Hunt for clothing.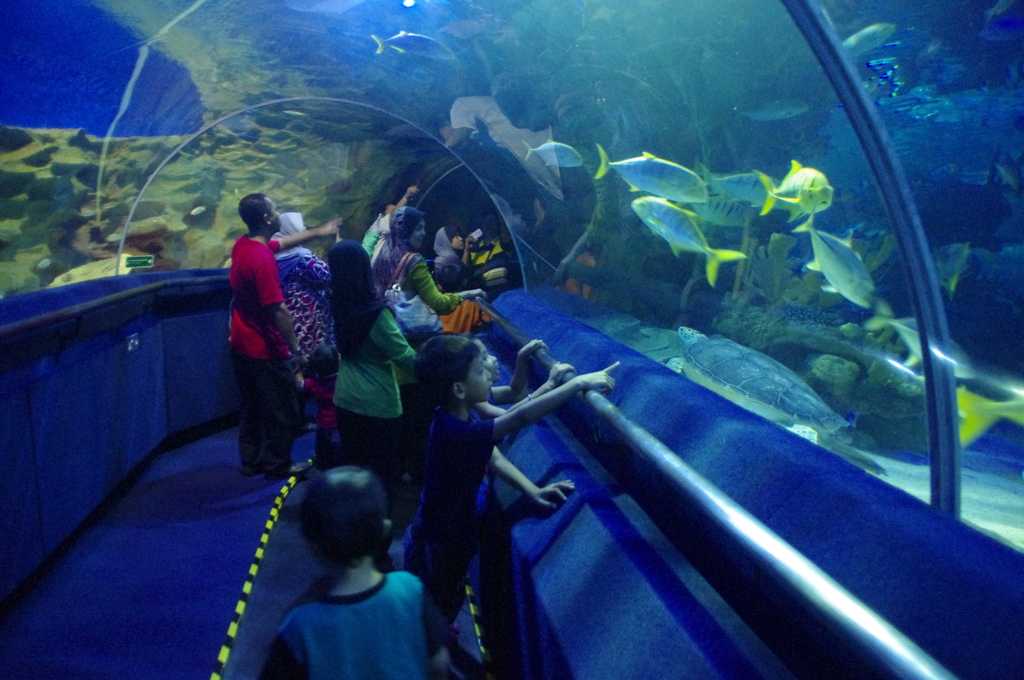
Hunted down at 215,199,310,474.
